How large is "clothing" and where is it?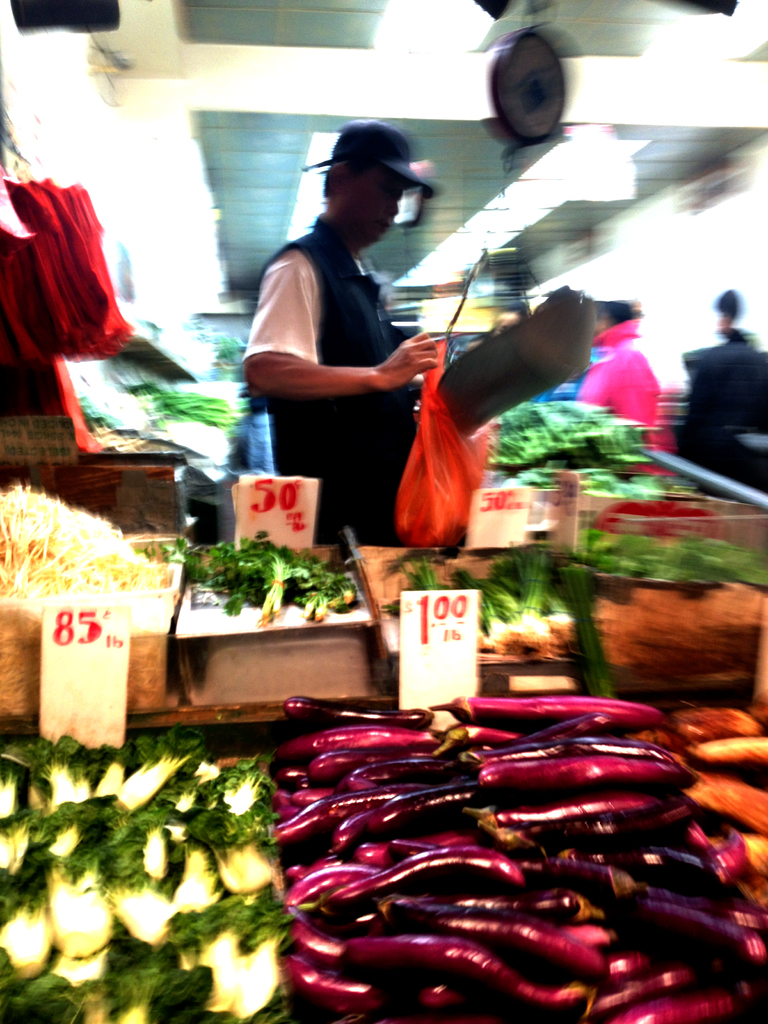
Bounding box: <box>576,323,665,457</box>.
